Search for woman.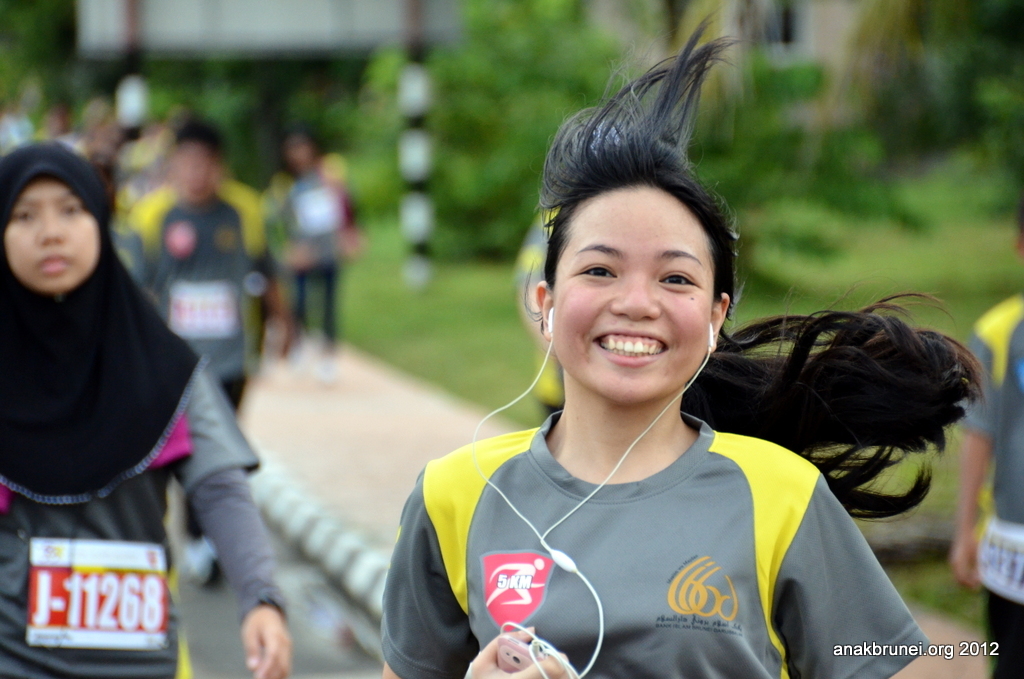
Found at [x1=0, y1=137, x2=291, y2=678].
